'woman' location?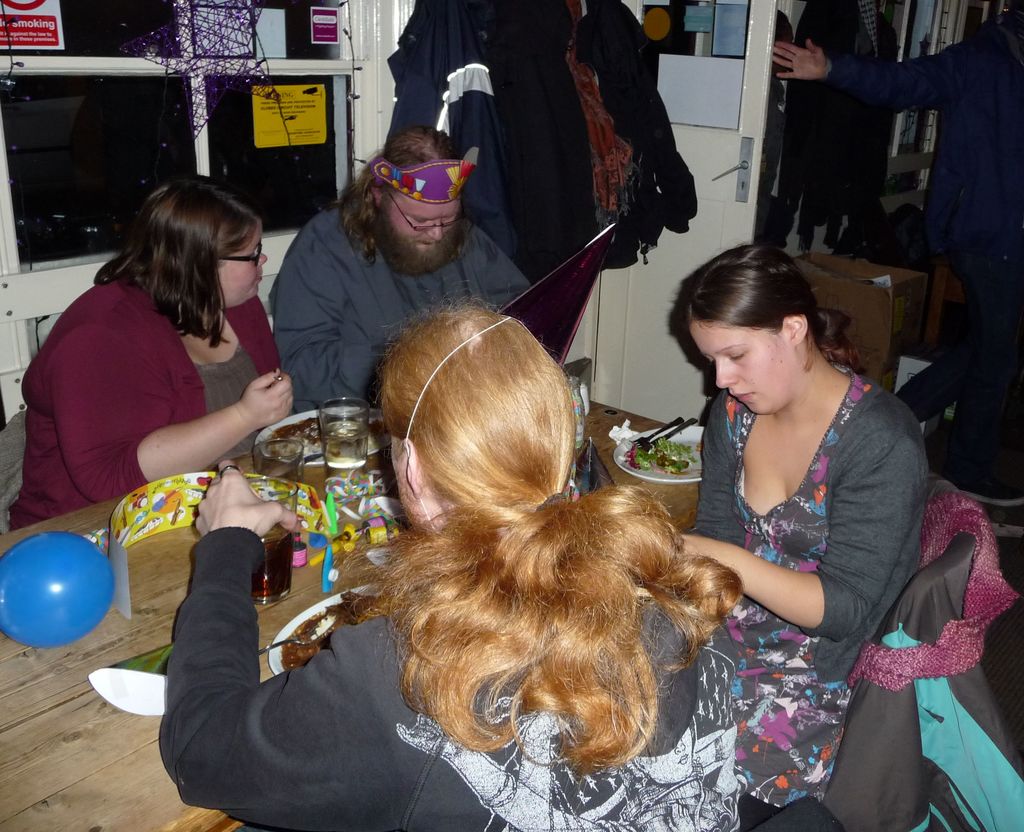
{"left": 0, "top": 172, "right": 297, "bottom": 535}
